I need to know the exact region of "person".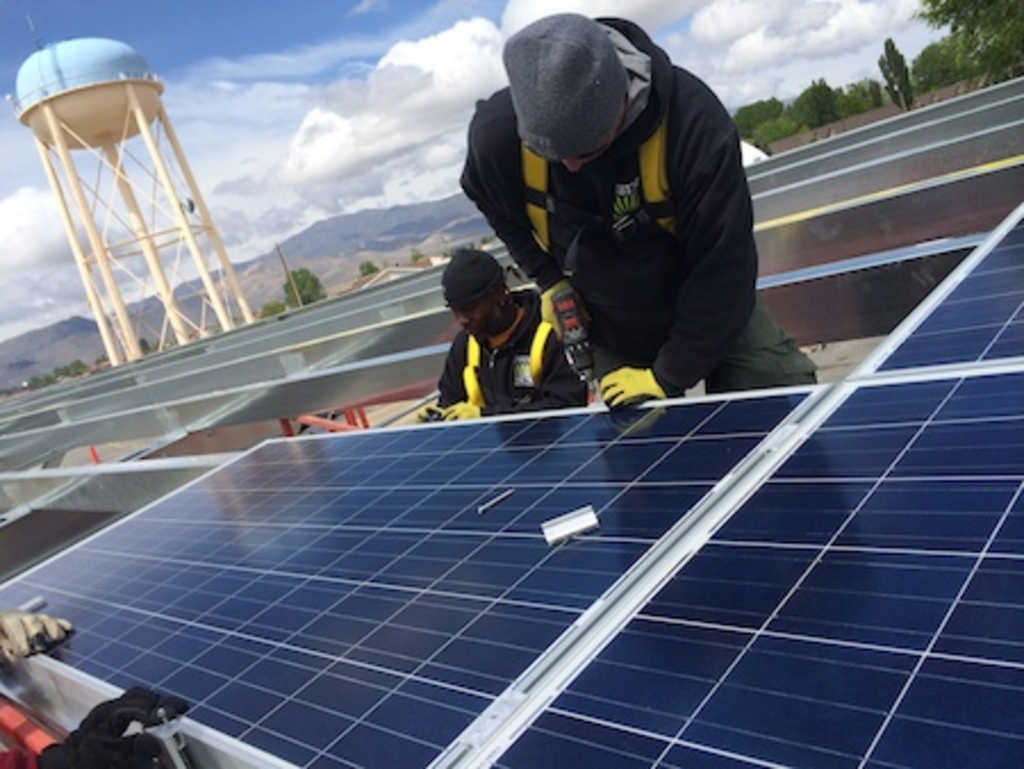
Region: left=455, top=11, right=821, bottom=412.
